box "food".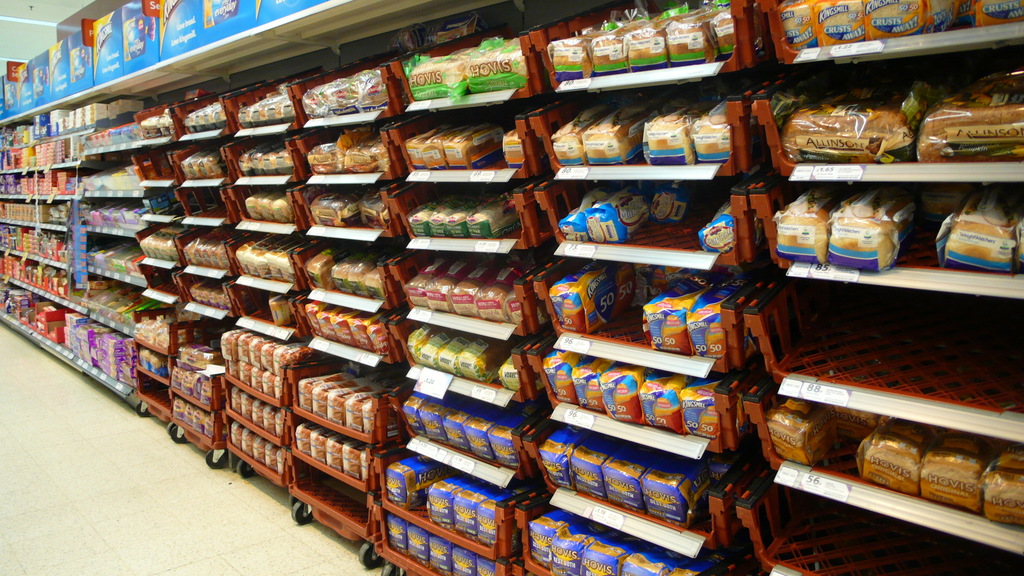
pyautogui.locateOnScreen(145, 231, 163, 257).
